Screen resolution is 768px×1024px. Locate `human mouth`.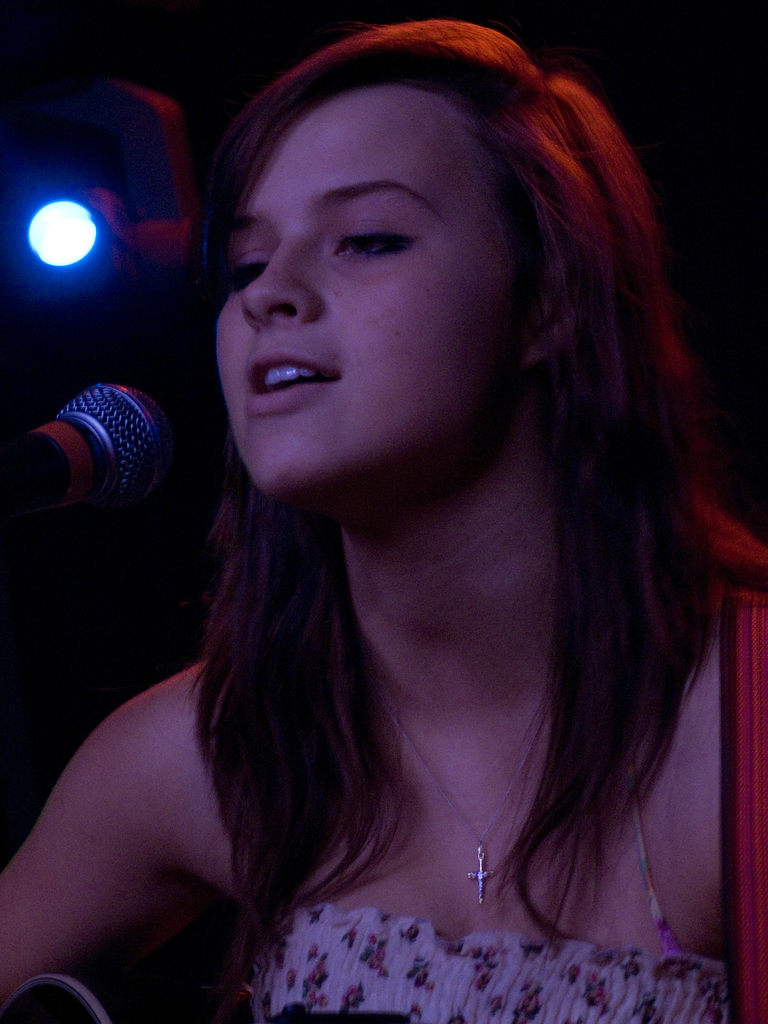
x1=227, y1=333, x2=351, y2=412.
